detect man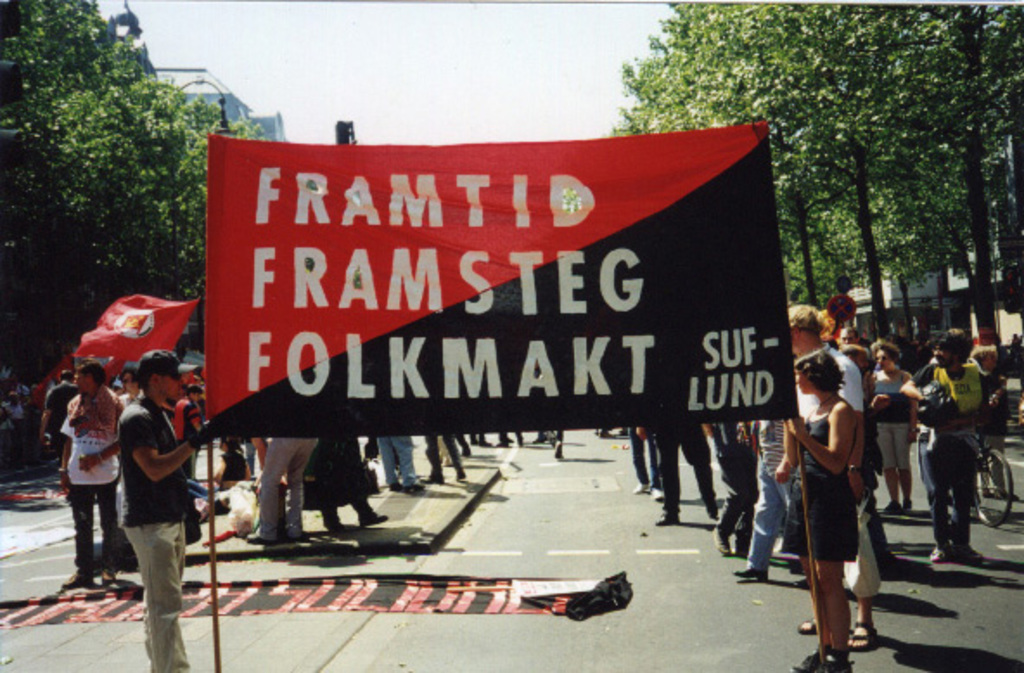
box(903, 330, 1003, 571)
